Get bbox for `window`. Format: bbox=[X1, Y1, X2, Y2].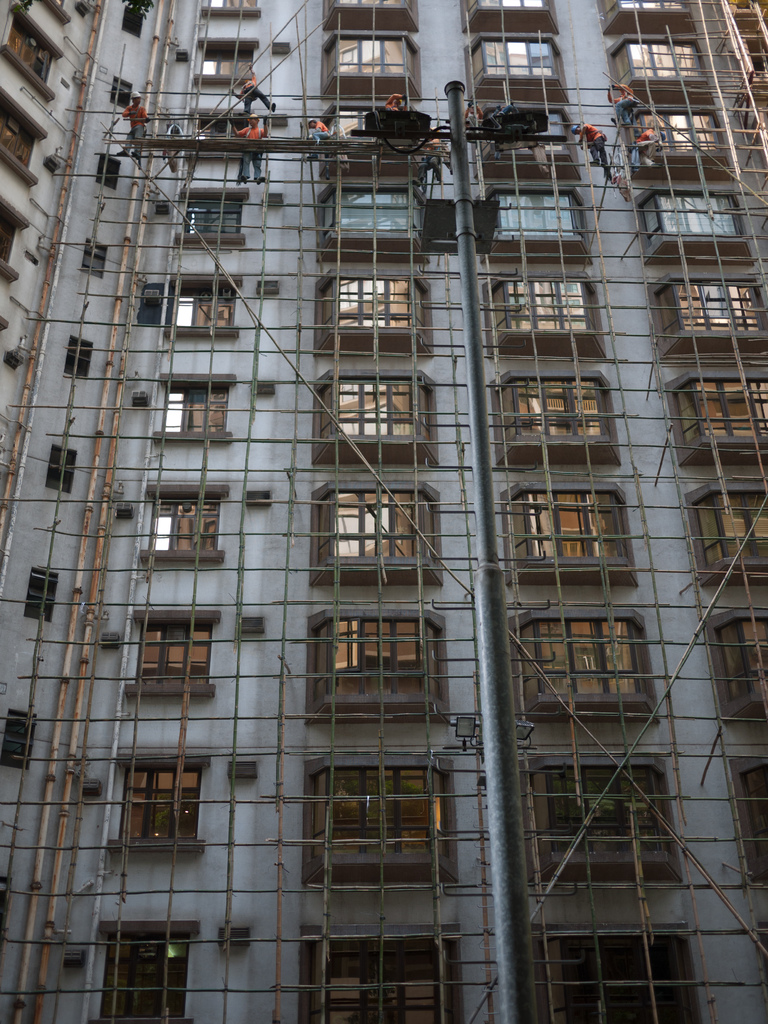
bbox=[0, 84, 49, 186].
